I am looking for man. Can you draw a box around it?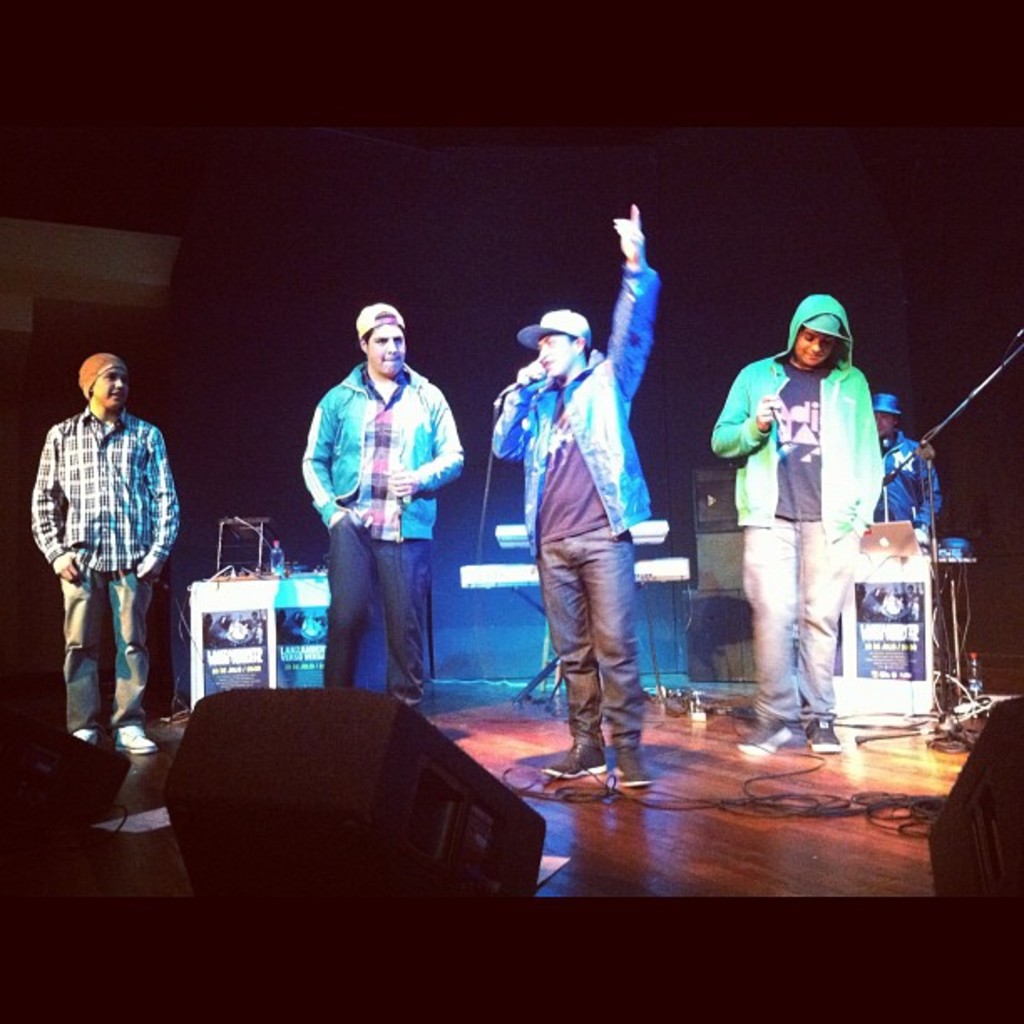
Sure, the bounding box is [875,388,944,544].
